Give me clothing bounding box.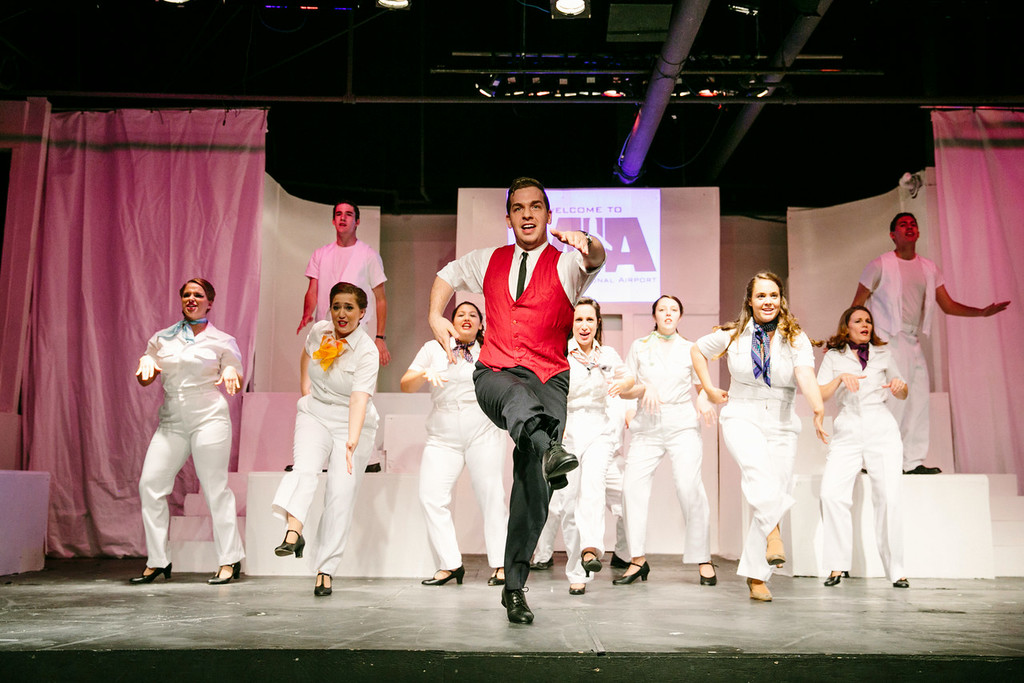
[x1=700, y1=336, x2=811, y2=568].
